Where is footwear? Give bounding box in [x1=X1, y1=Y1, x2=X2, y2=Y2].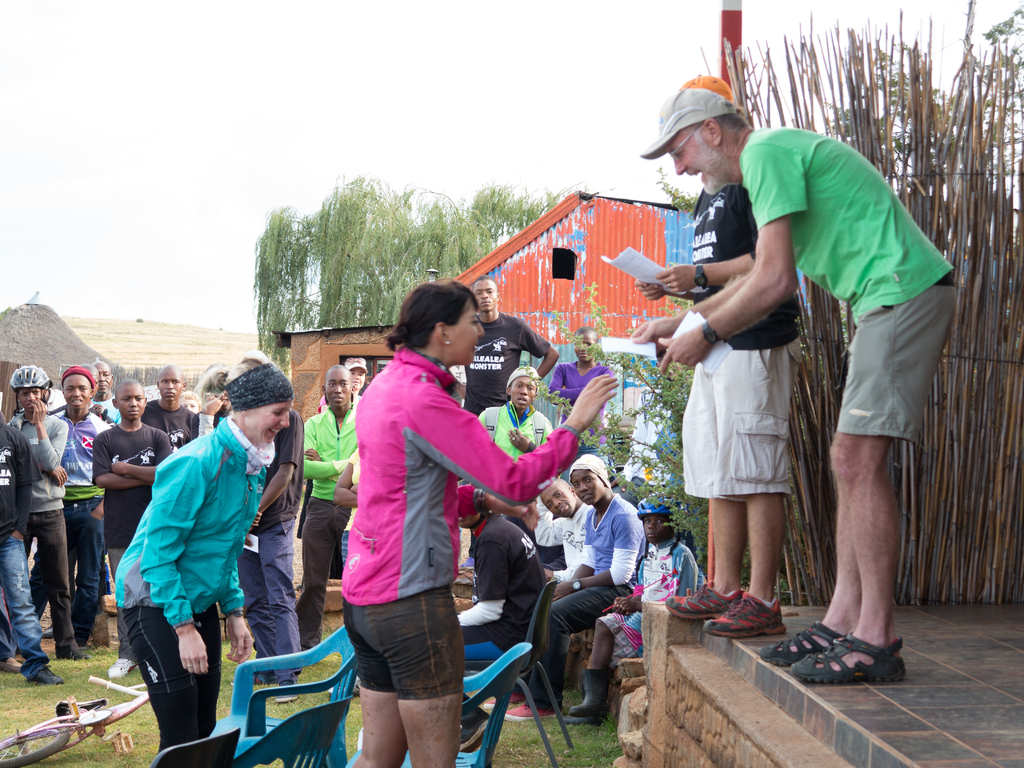
[x1=55, y1=651, x2=88, y2=660].
